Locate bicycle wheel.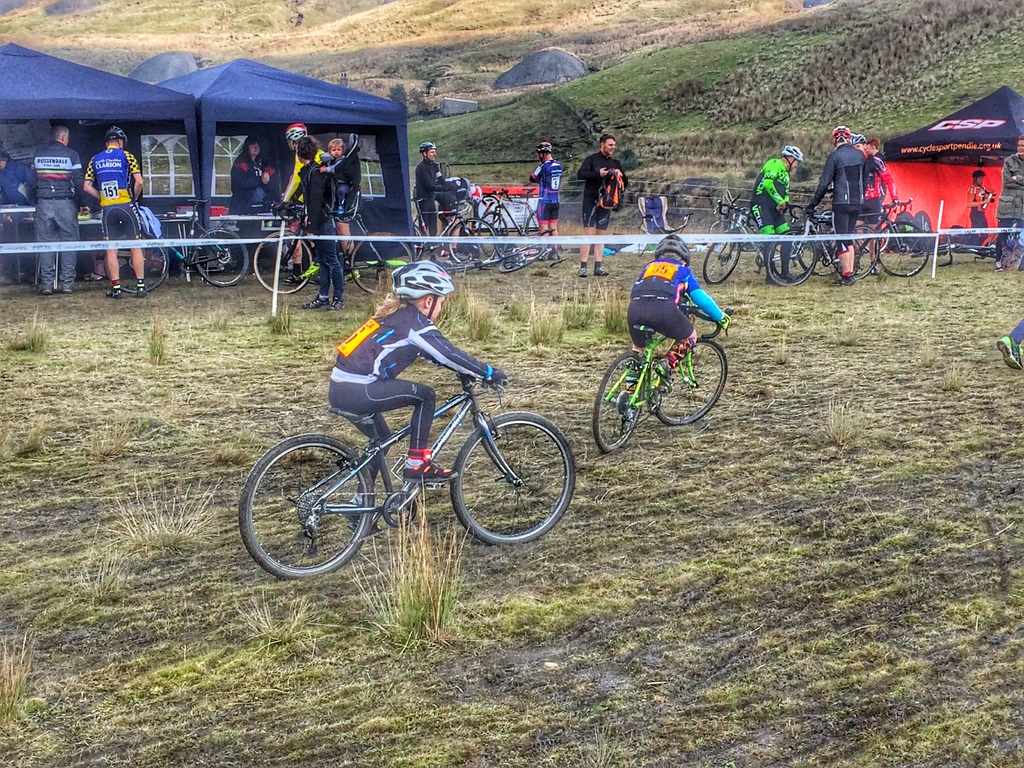
Bounding box: 795,220,840,276.
